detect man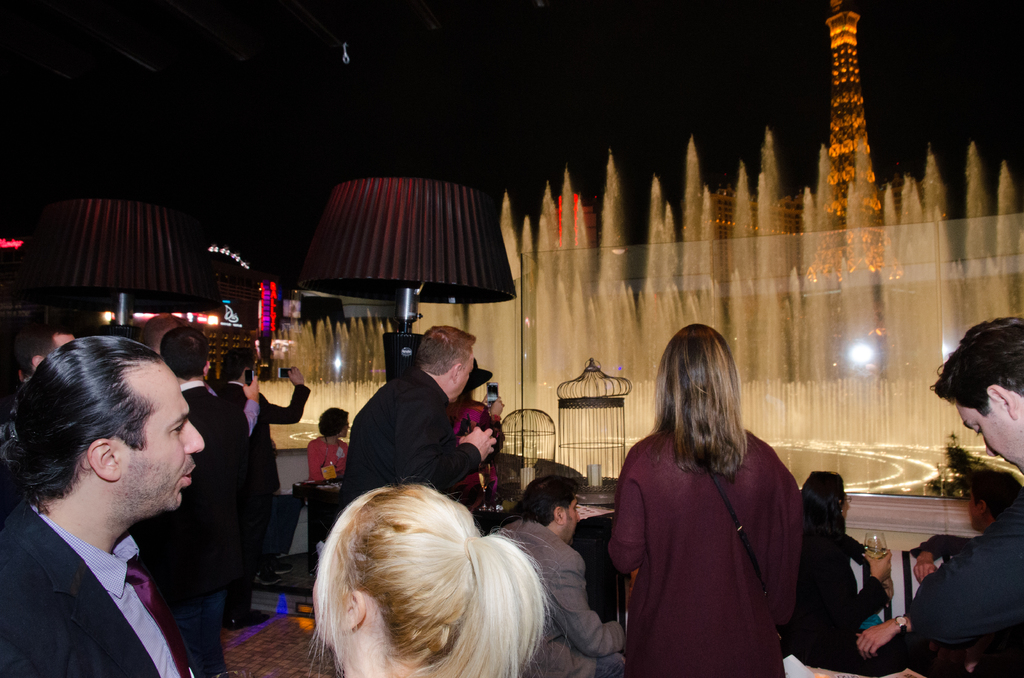
490:476:628:677
